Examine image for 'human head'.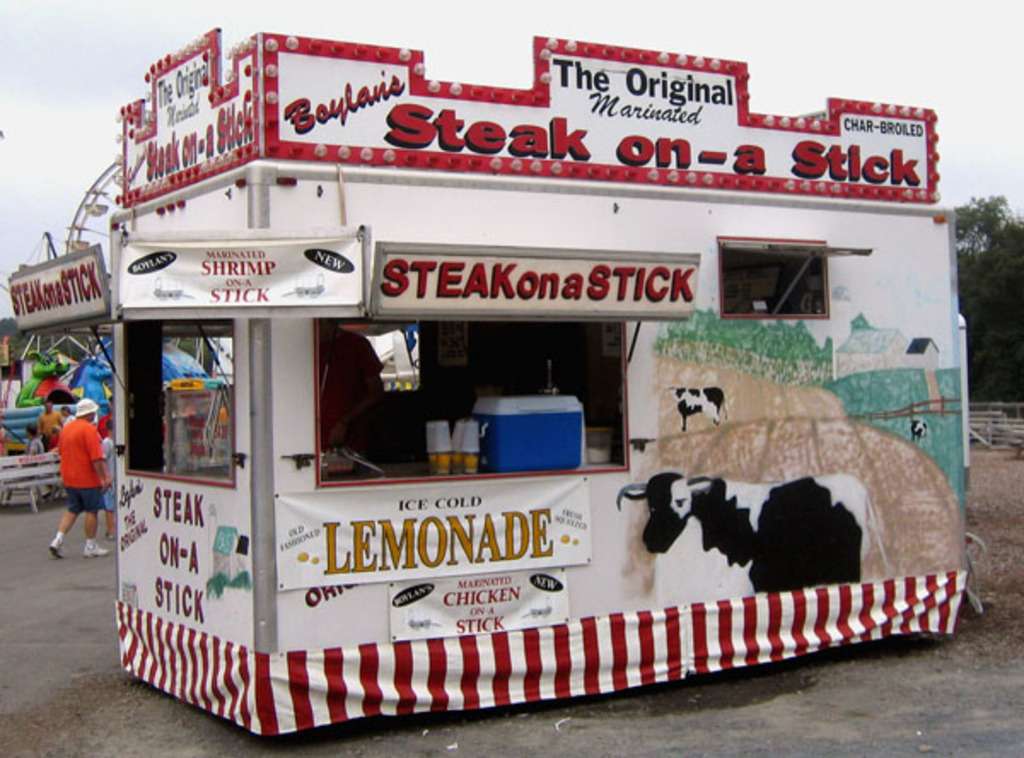
Examination result: left=316, top=319, right=345, bottom=355.
